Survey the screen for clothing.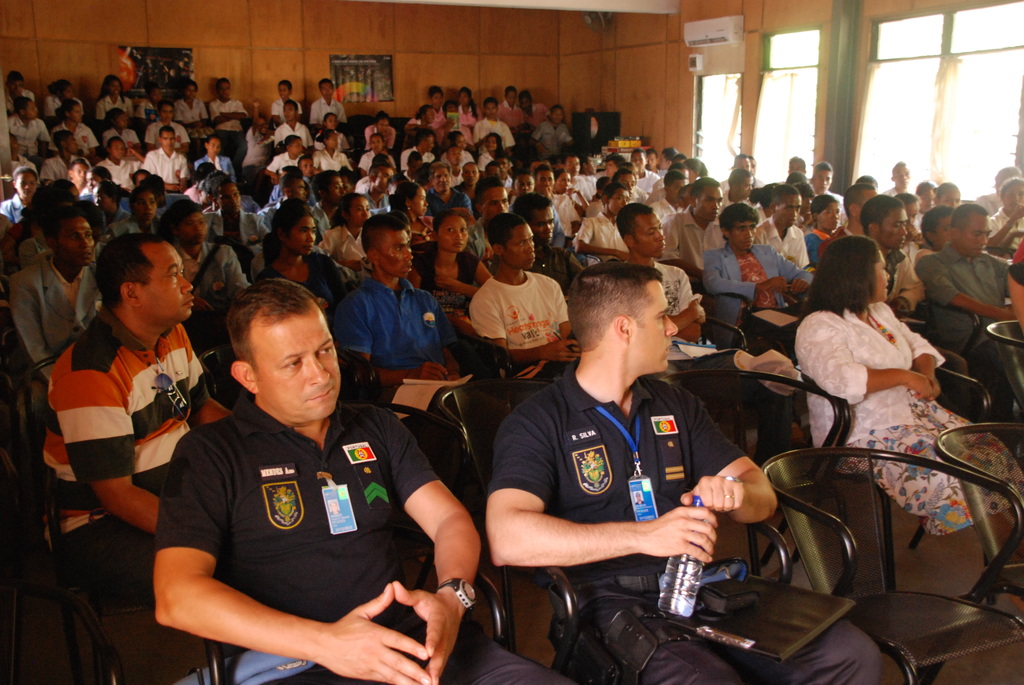
Survey found: pyautogui.locateOnScreen(492, 100, 520, 122).
